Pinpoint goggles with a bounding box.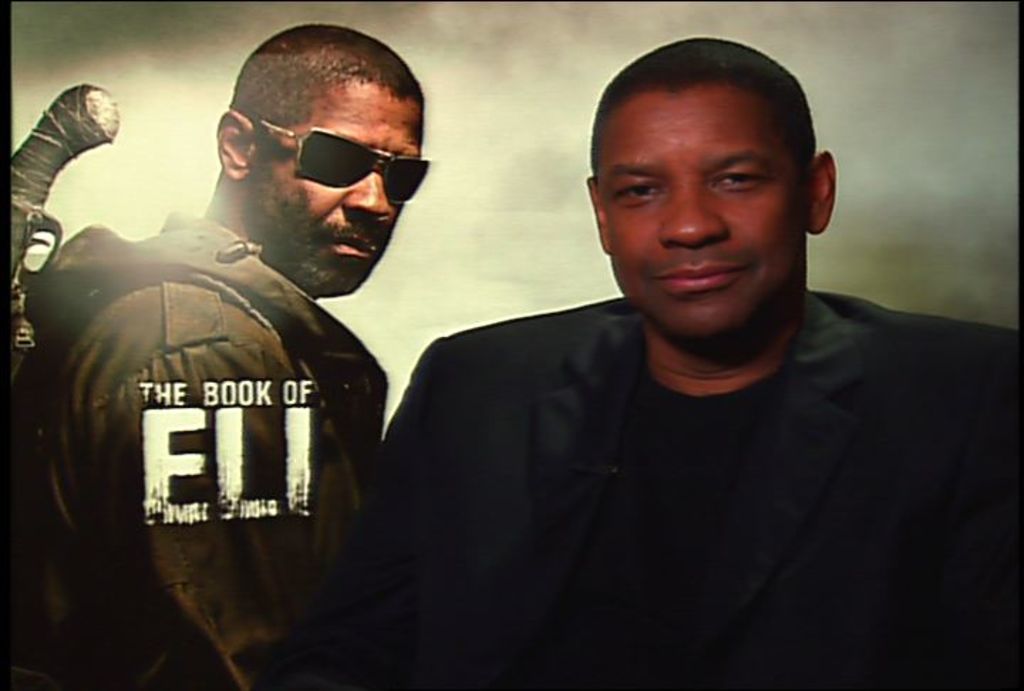
229/107/444/193.
